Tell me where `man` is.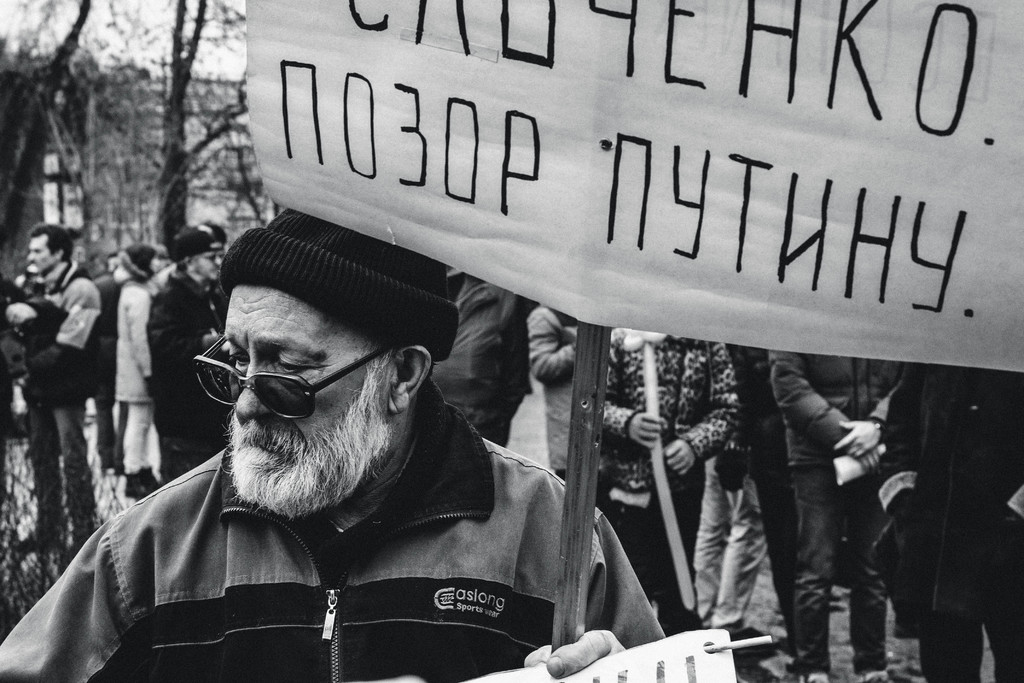
`man` is at region(767, 348, 909, 682).
